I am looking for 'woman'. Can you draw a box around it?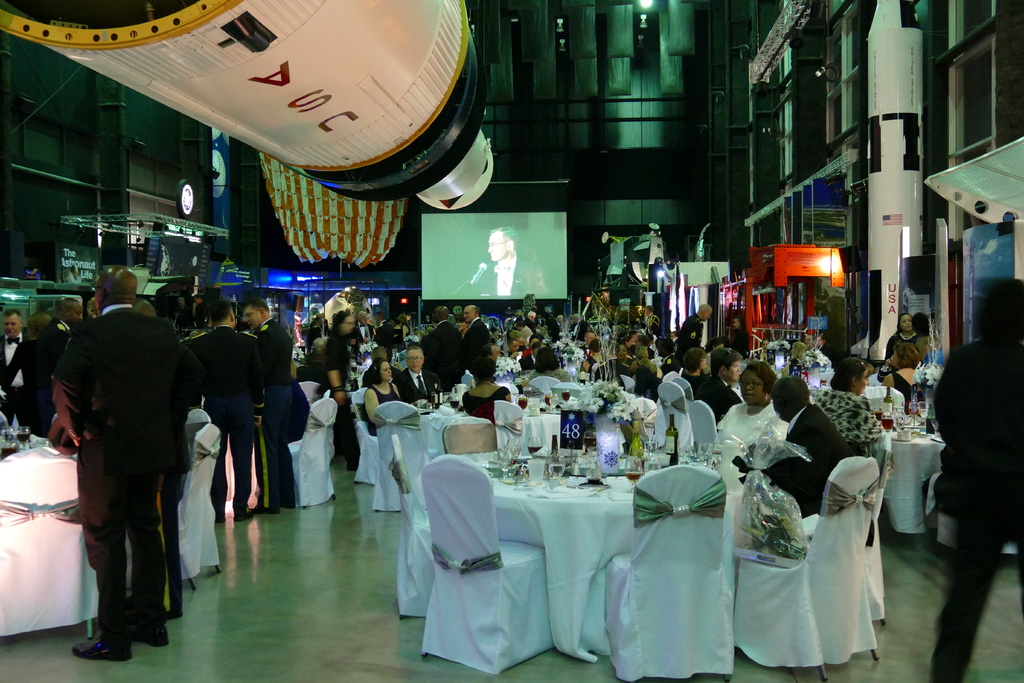
Sure, the bounding box is {"x1": 529, "y1": 347, "x2": 572, "y2": 384}.
